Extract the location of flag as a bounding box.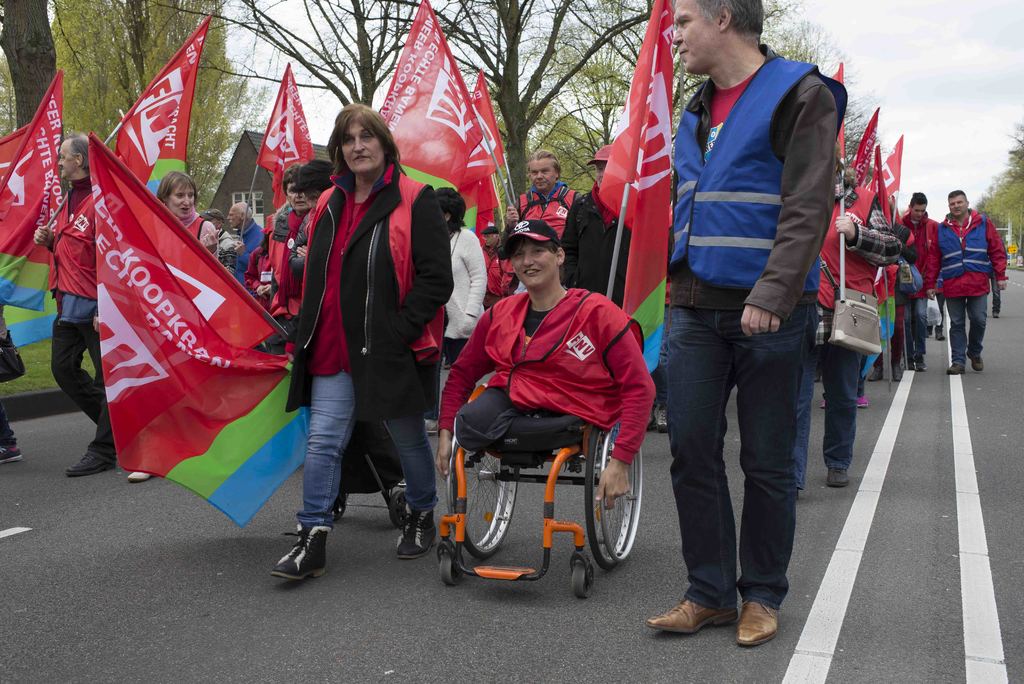
[left=373, top=0, right=481, bottom=196].
